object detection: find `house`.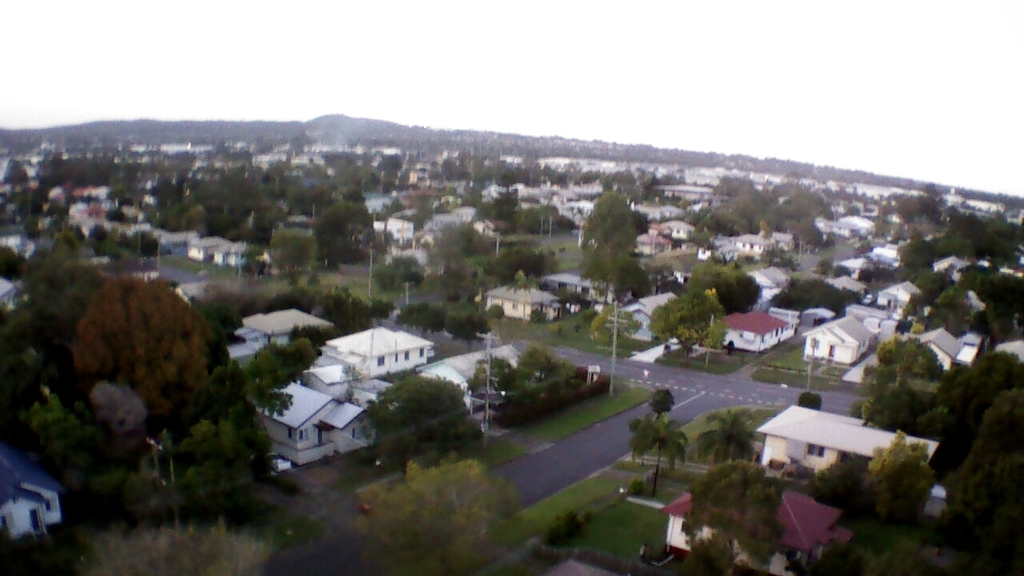
left=324, top=329, right=436, bottom=380.
